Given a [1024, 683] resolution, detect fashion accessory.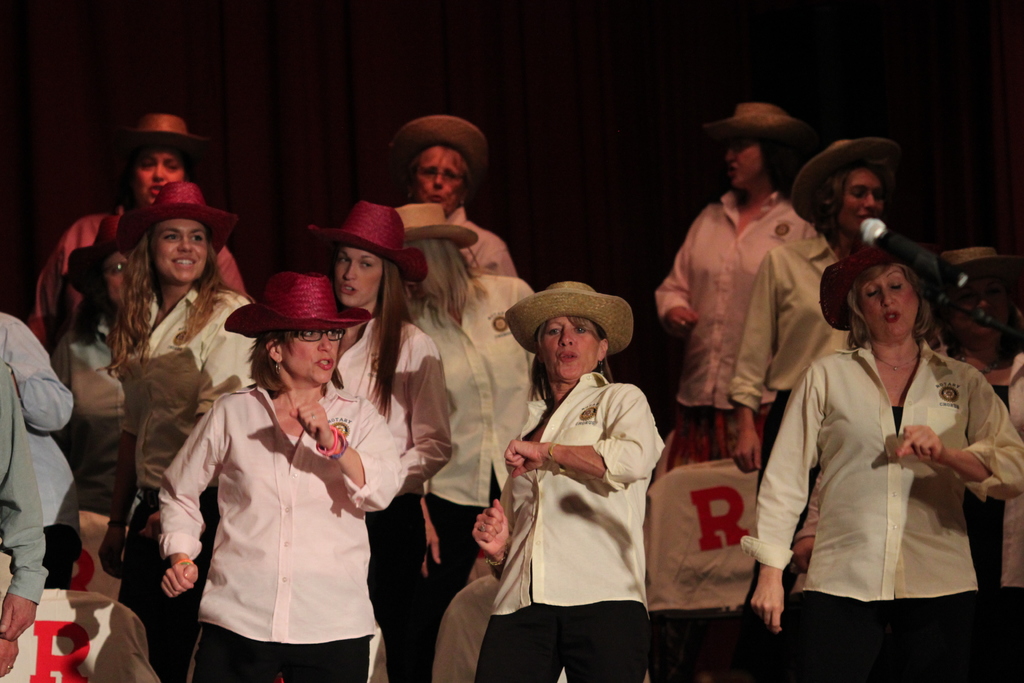
pyautogui.locateOnScreen(701, 99, 816, 140).
